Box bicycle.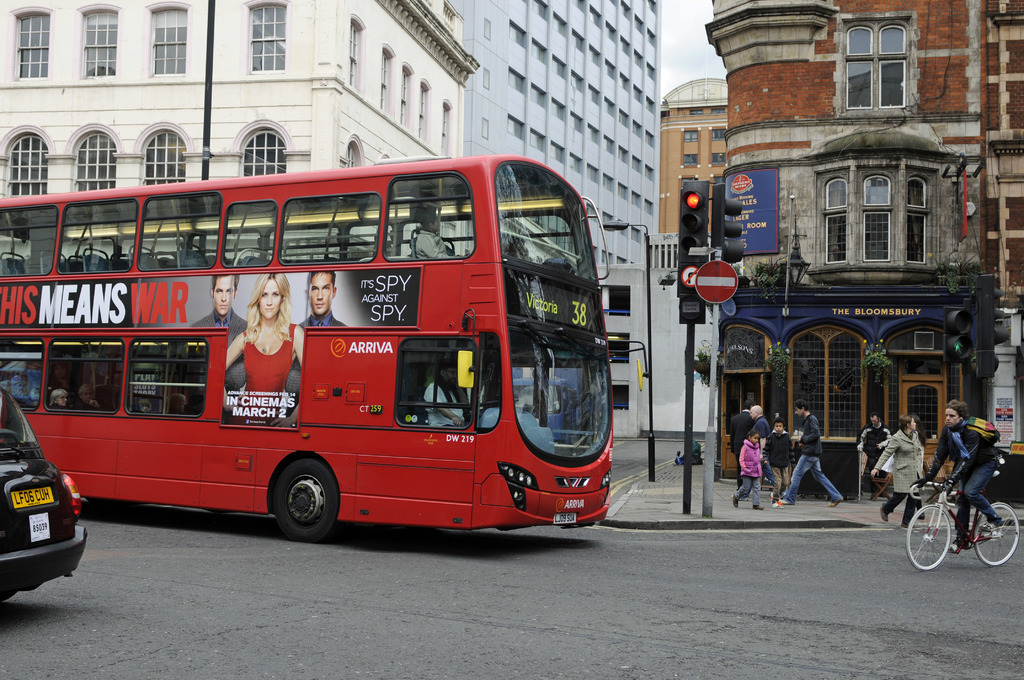
(left=904, top=479, right=1022, bottom=573).
